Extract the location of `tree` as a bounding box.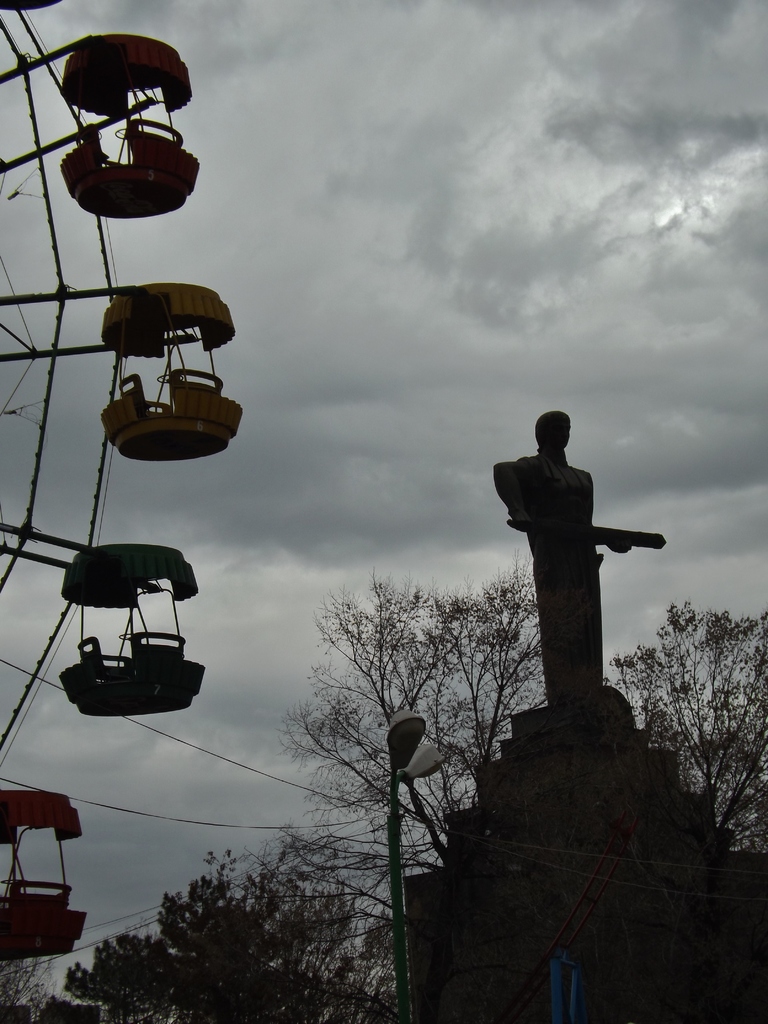
detection(491, 576, 767, 910).
